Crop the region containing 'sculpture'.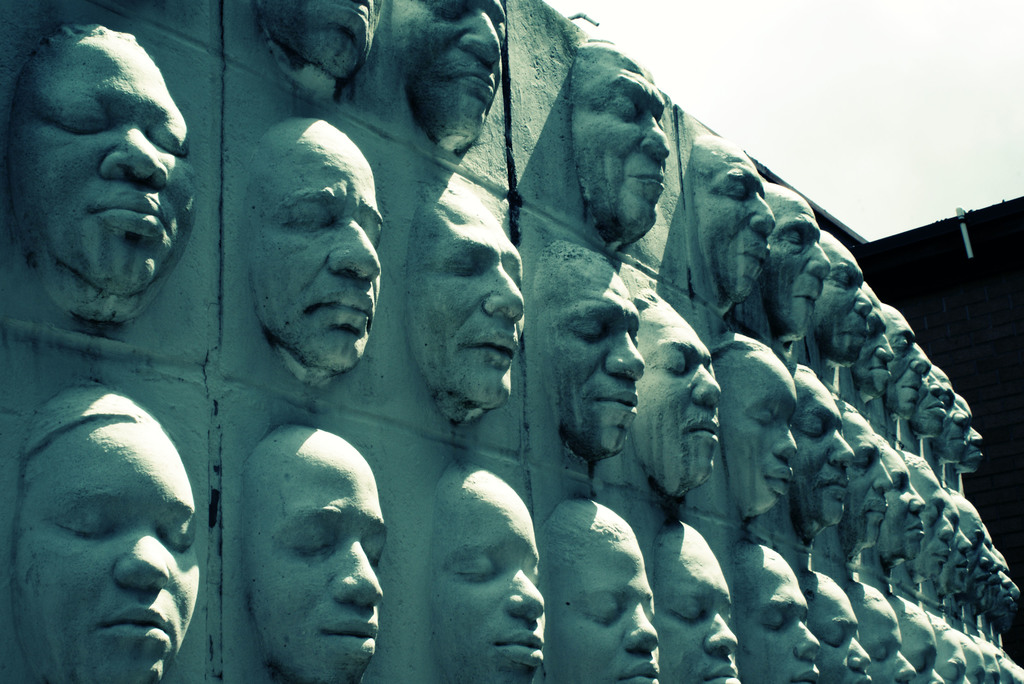
Crop region: {"left": 5, "top": 31, "right": 194, "bottom": 318}.
